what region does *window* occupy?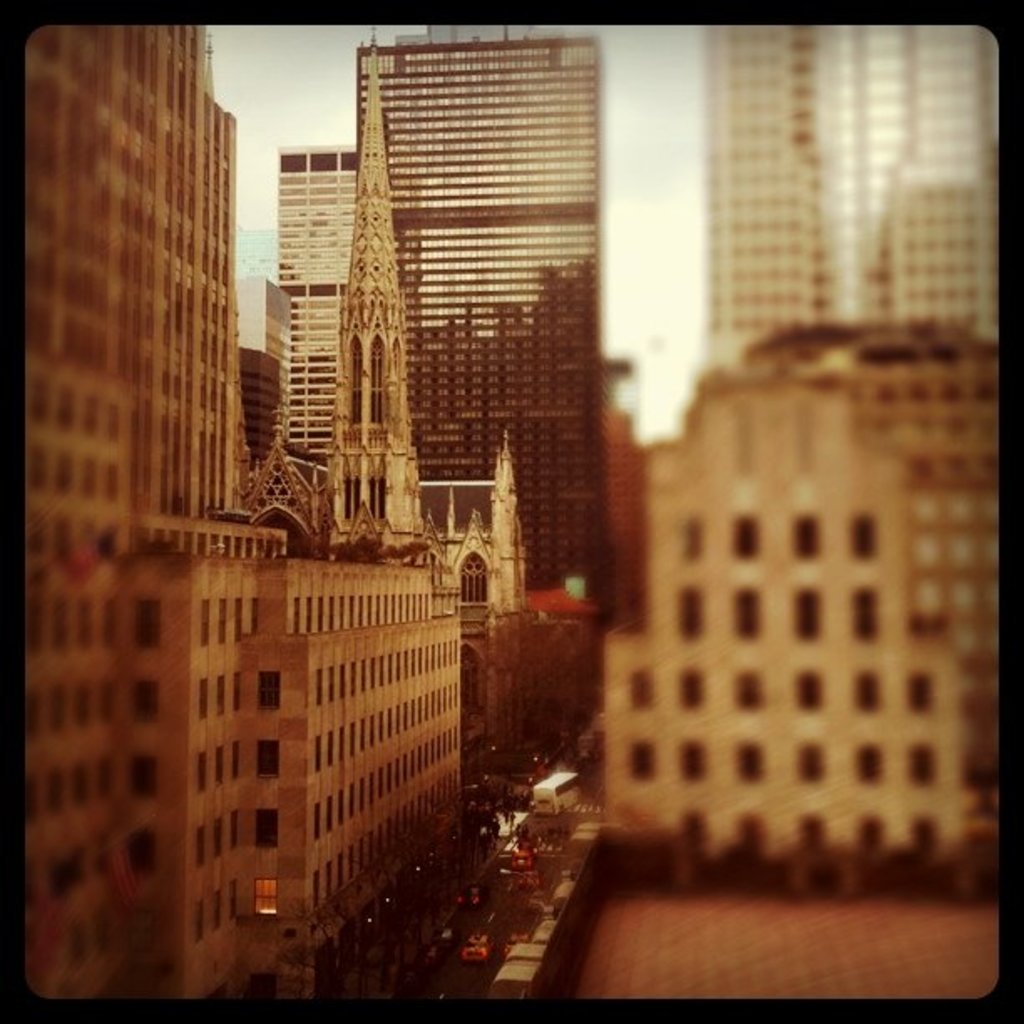
634, 676, 661, 716.
